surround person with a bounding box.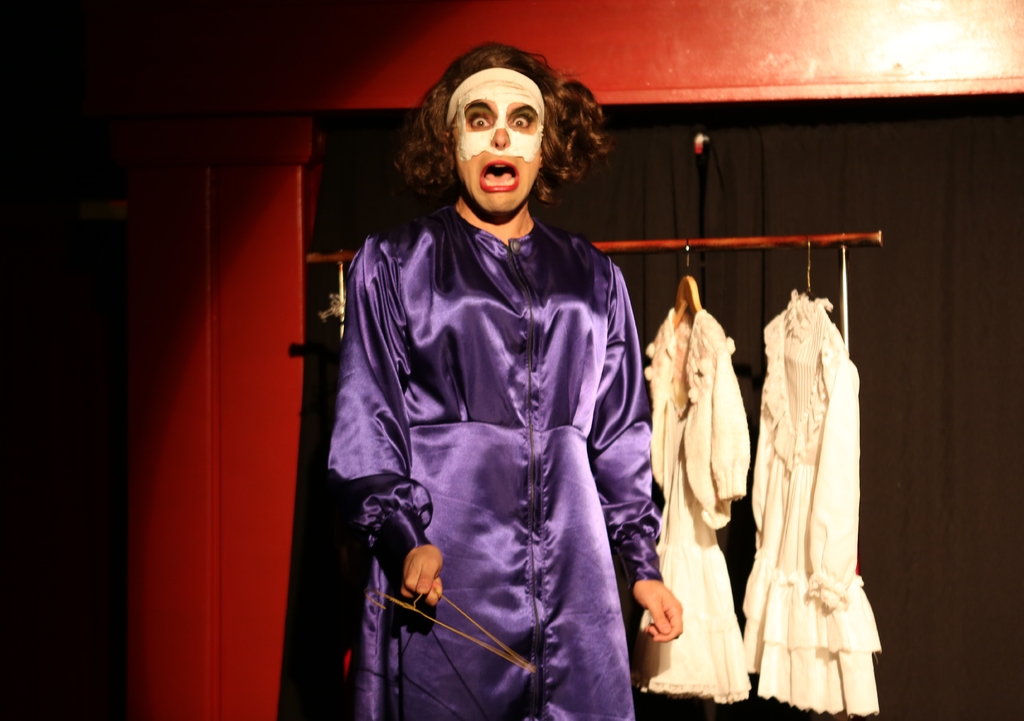
box=[329, 44, 684, 720].
